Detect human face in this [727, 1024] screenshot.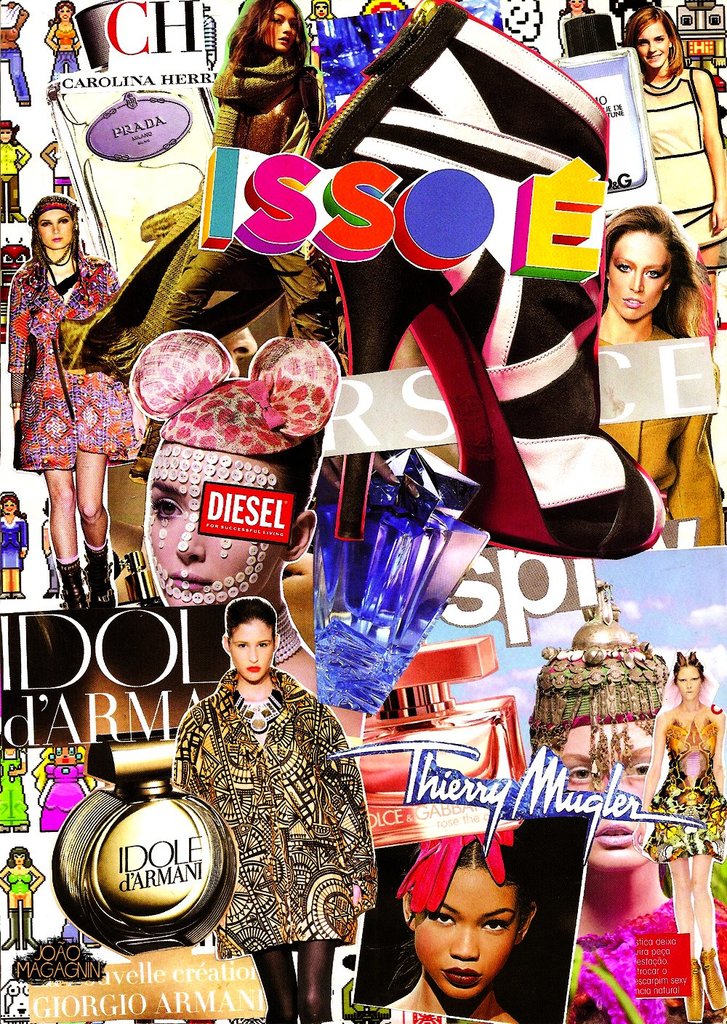
Detection: 670,663,704,699.
